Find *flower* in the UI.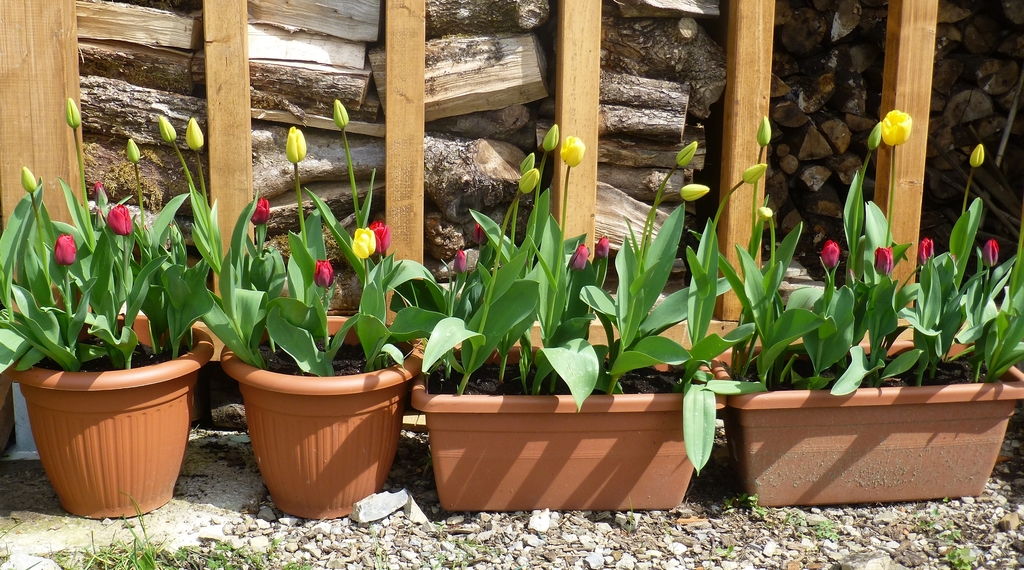
UI element at 279,127,305,156.
